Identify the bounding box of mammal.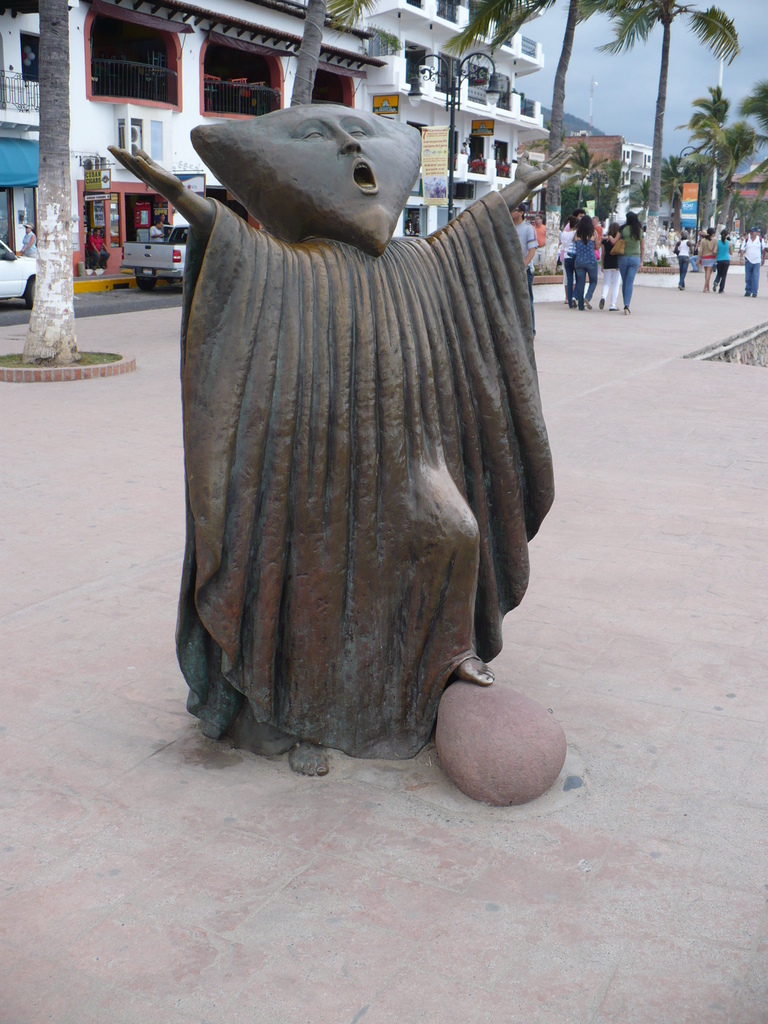
147:220:161:237.
